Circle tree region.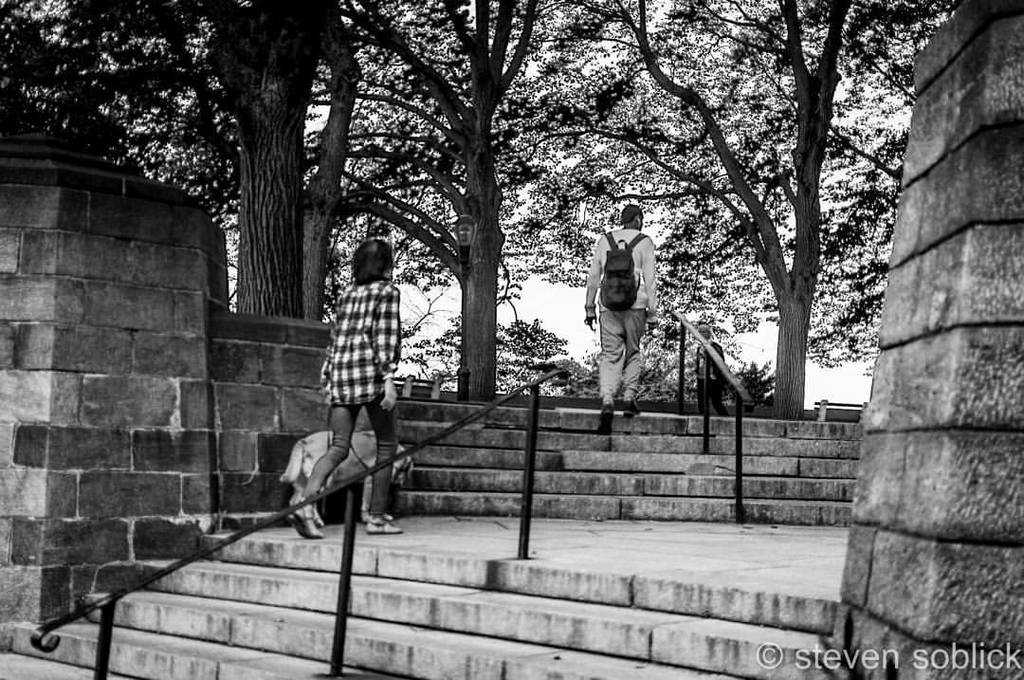
Region: Rect(0, 0, 97, 149).
